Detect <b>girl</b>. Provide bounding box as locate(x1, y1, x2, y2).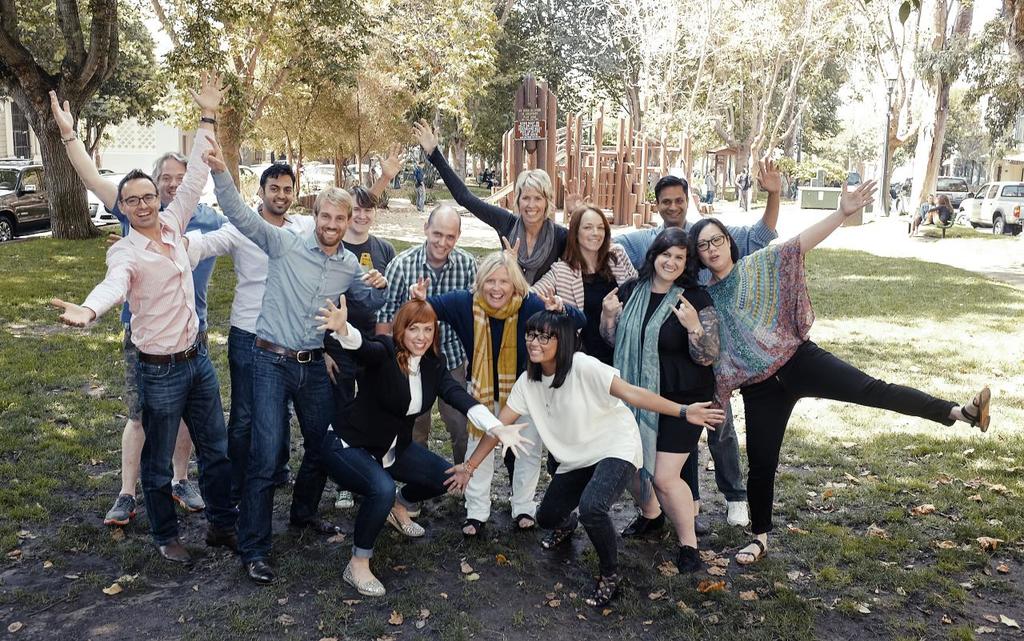
locate(409, 114, 567, 286).
